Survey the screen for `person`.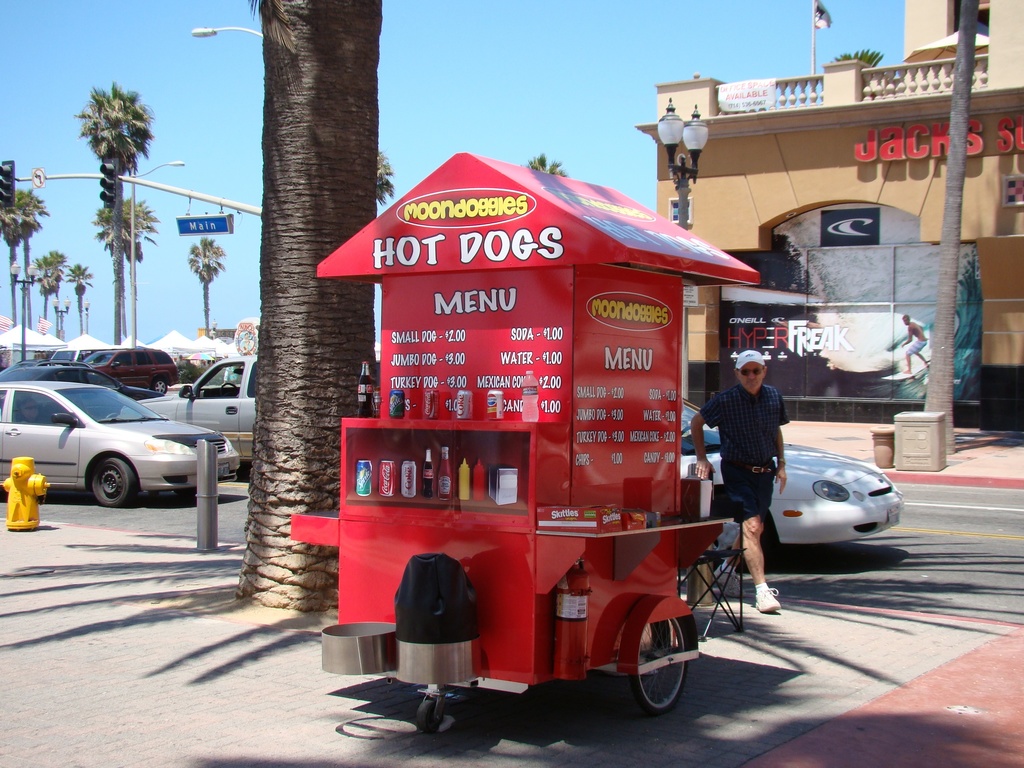
Survey found: BBox(708, 333, 801, 579).
